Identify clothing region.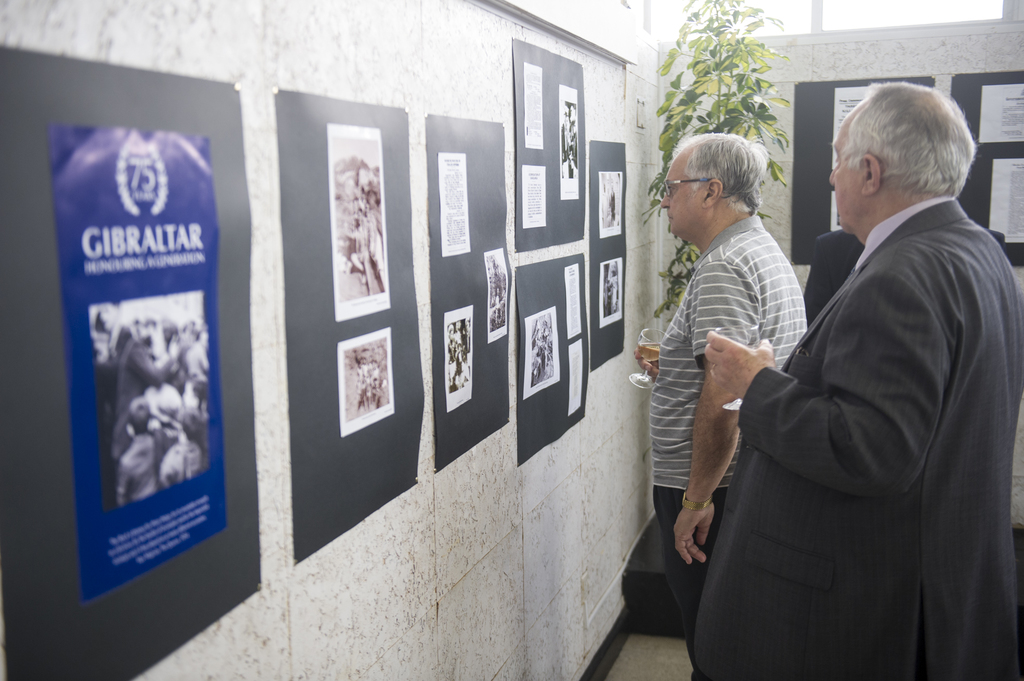
Region: (806,236,861,322).
